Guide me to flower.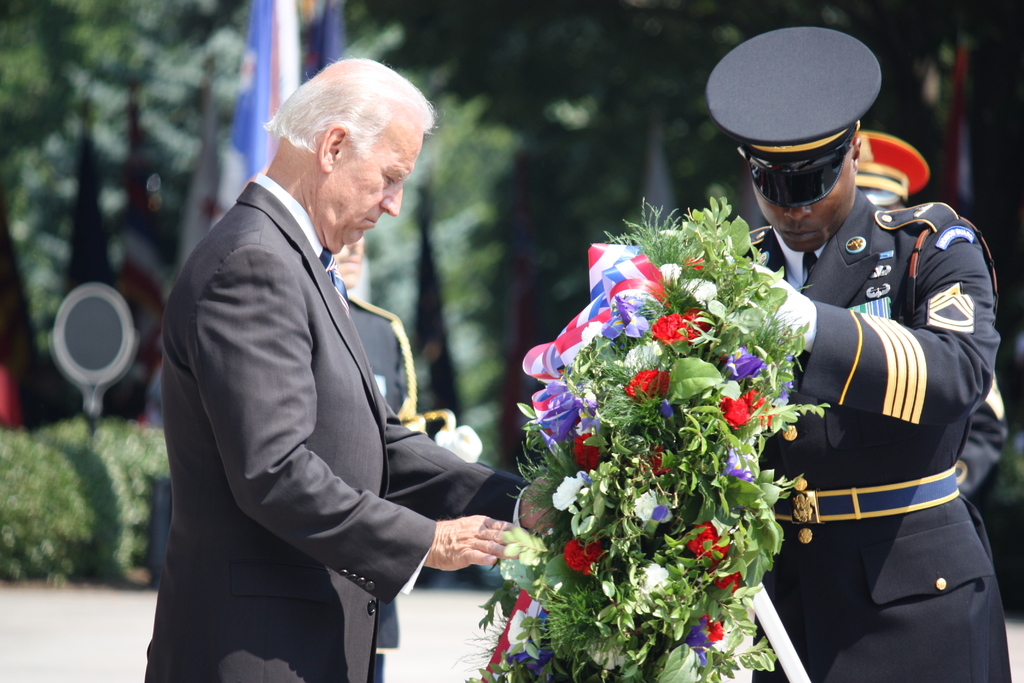
Guidance: 685, 277, 718, 305.
